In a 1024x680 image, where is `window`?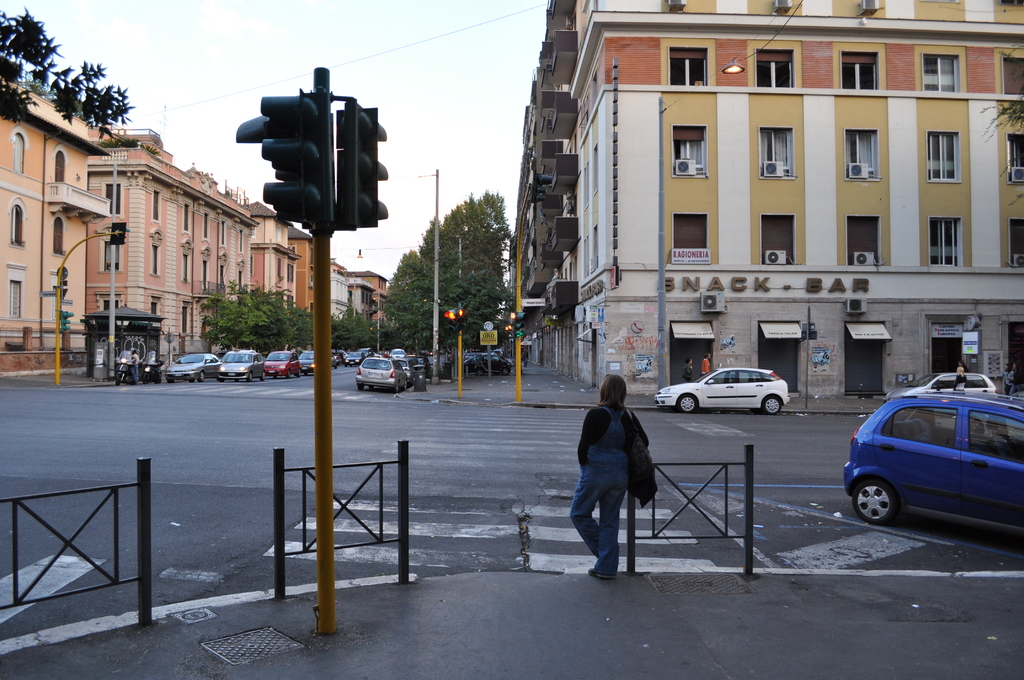
(1006,127,1023,180).
